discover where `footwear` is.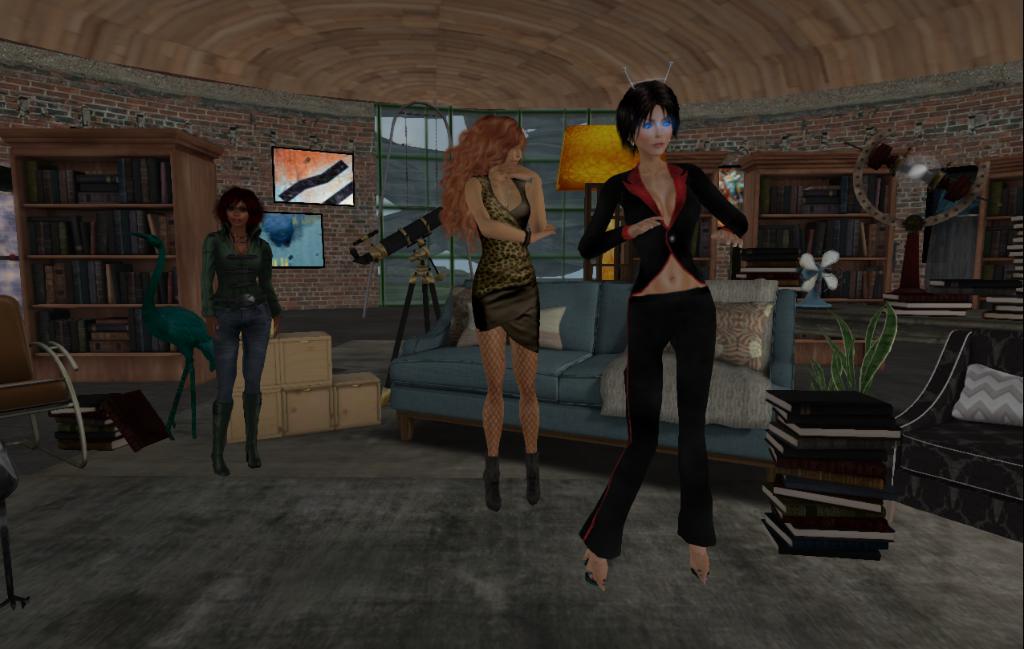
Discovered at box=[477, 460, 504, 513].
